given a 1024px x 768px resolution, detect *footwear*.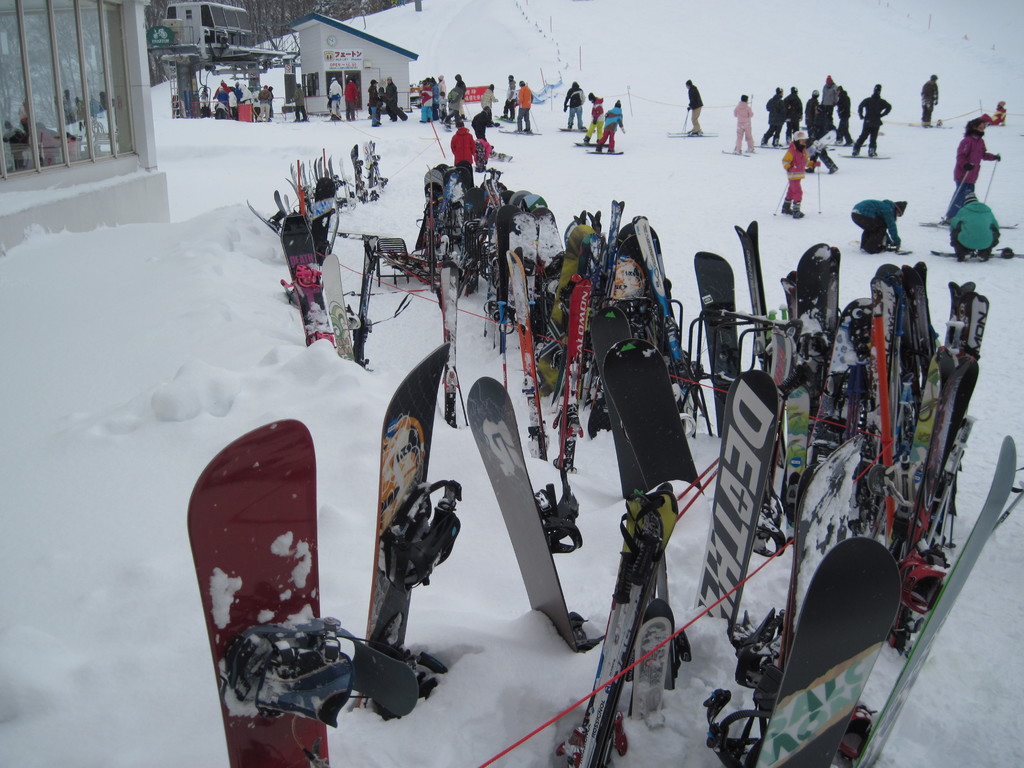
select_region(733, 147, 742, 157).
